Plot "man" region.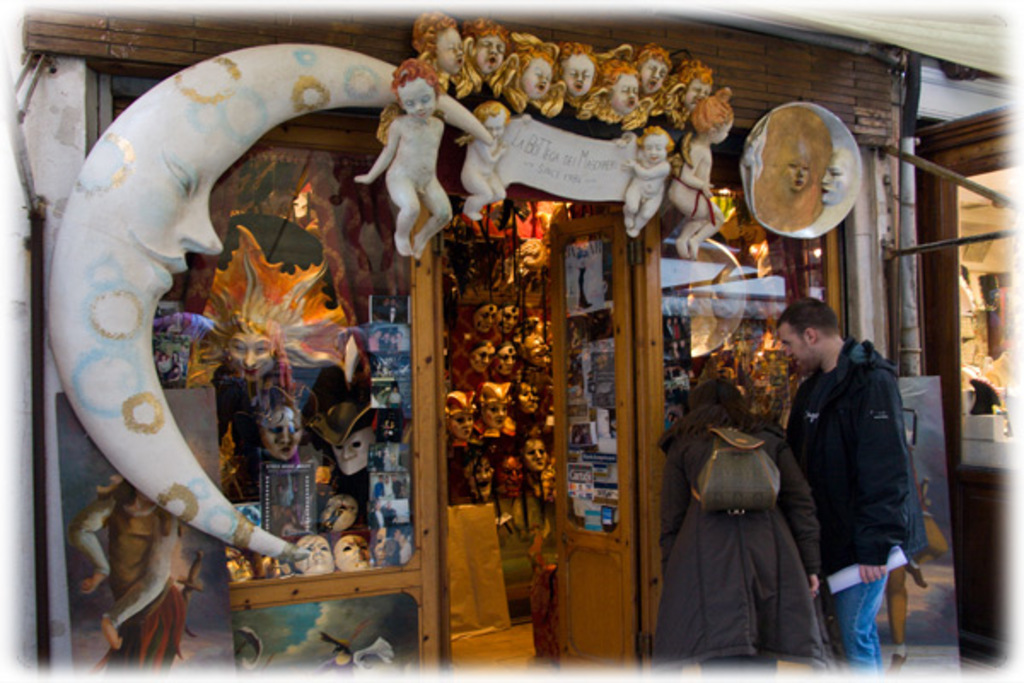
Plotted at locate(782, 297, 934, 659).
